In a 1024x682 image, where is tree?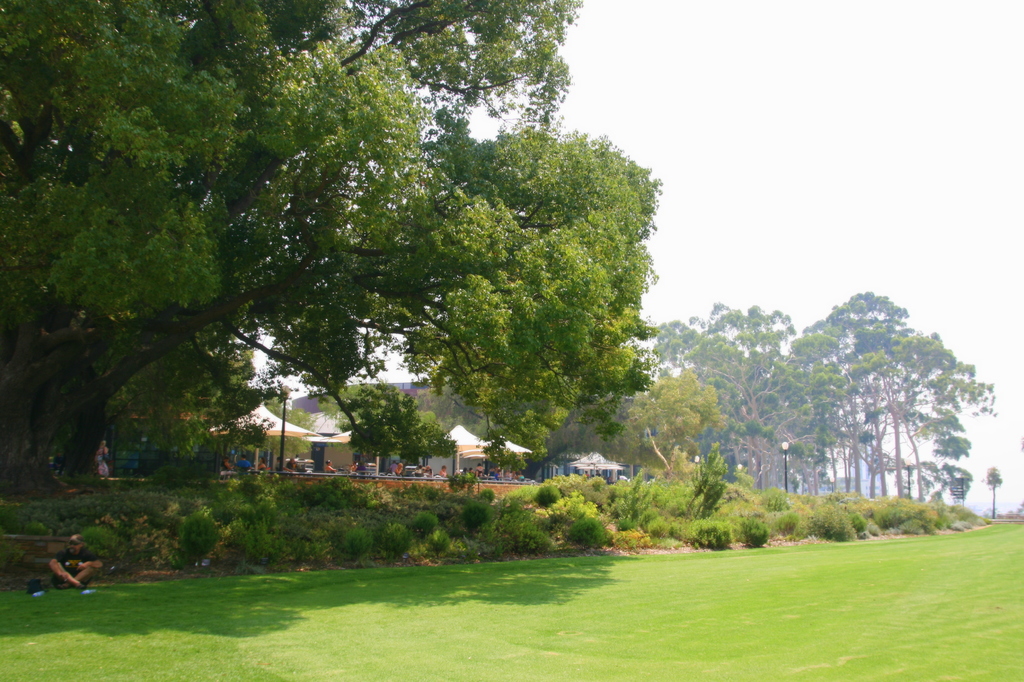
[985, 466, 1001, 517].
